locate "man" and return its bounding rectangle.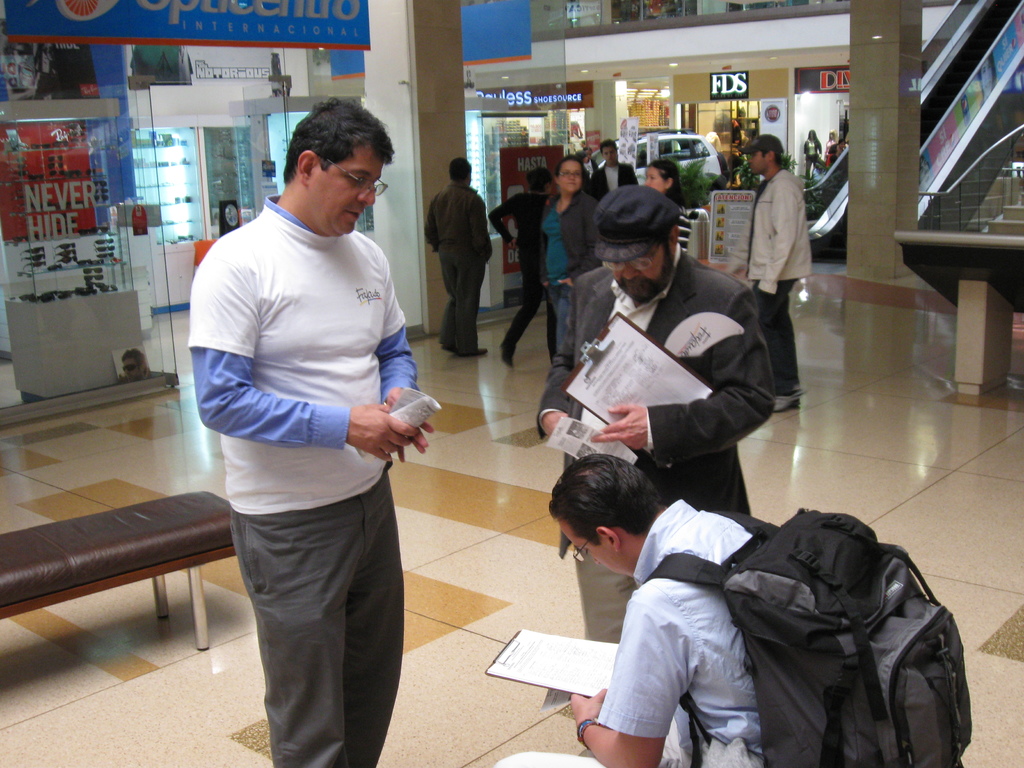
locate(179, 53, 441, 747).
